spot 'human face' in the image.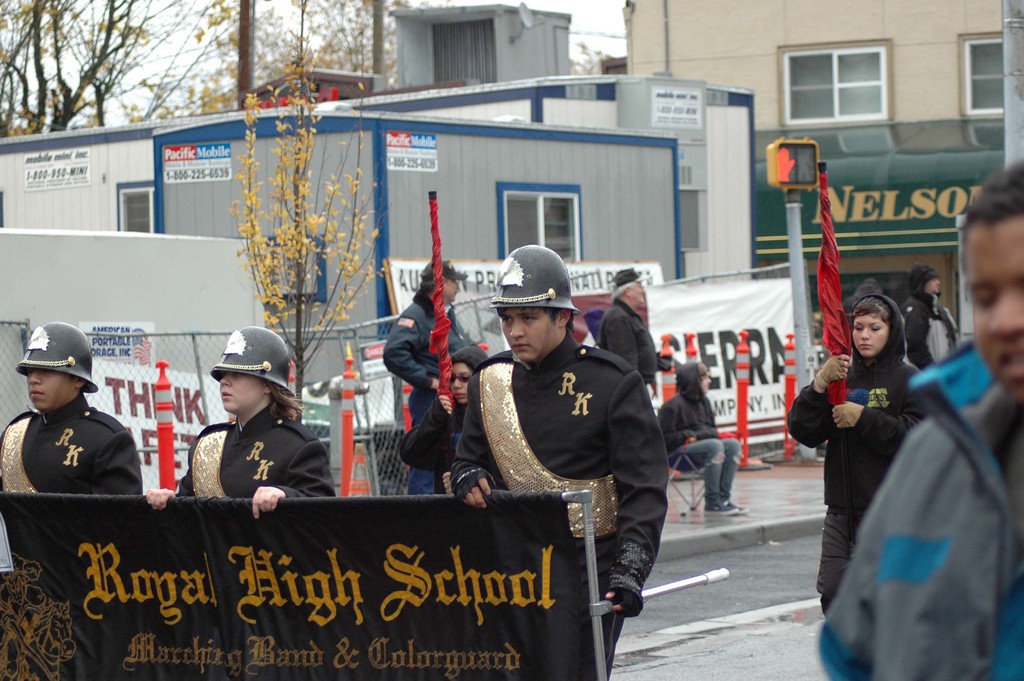
'human face' found at (218, 376, 264, 413).
